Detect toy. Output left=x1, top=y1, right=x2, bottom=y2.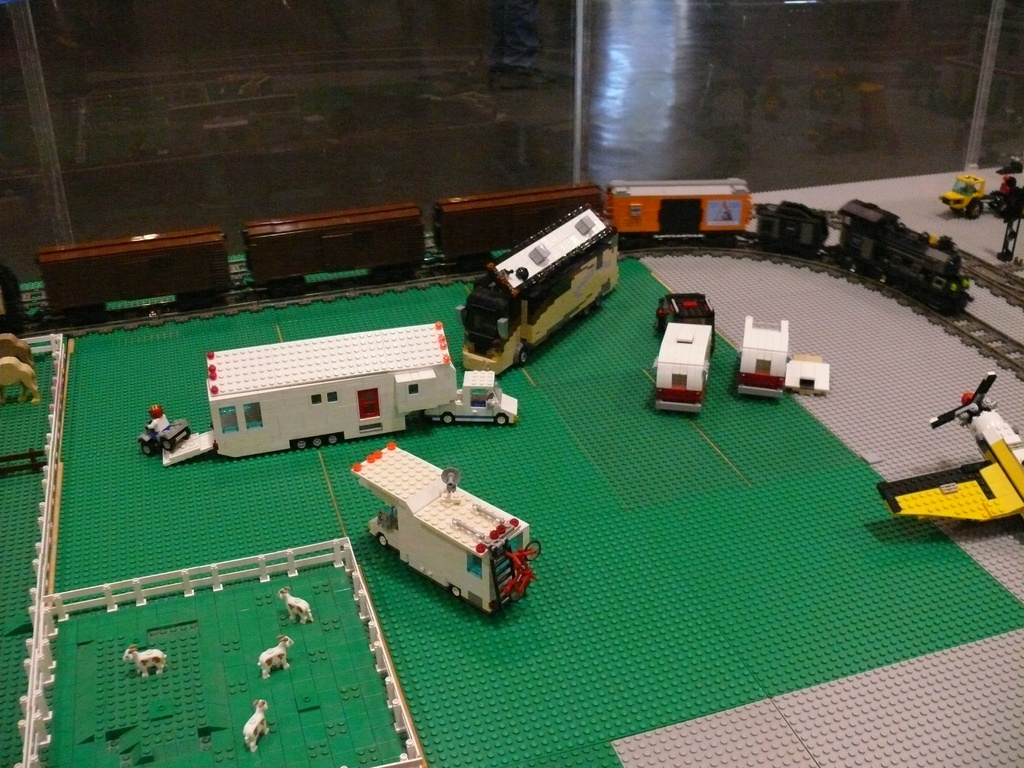
left=998, top=151, right=1023, bottom=172.
